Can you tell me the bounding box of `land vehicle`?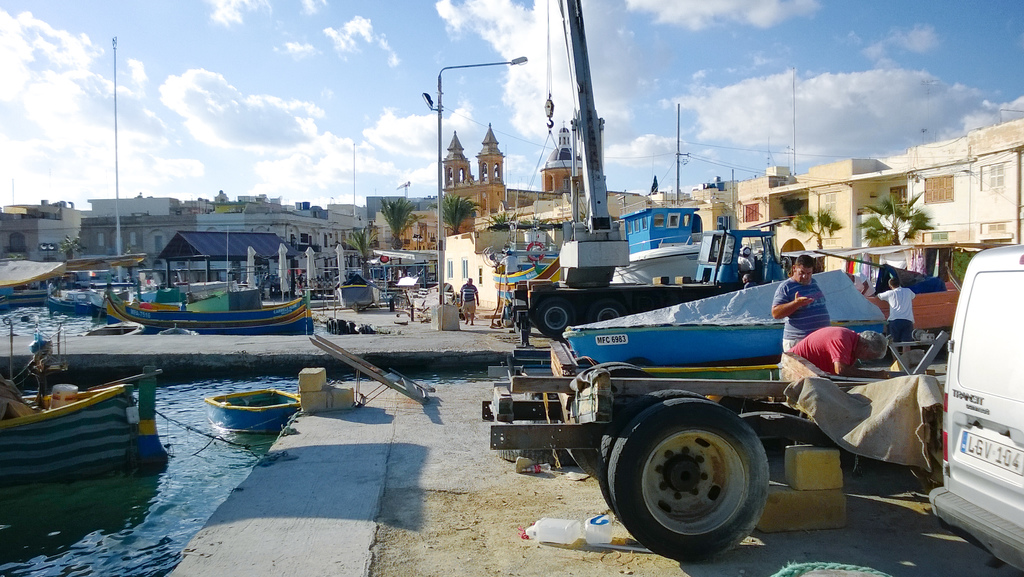
492, 249, 941, 556.
